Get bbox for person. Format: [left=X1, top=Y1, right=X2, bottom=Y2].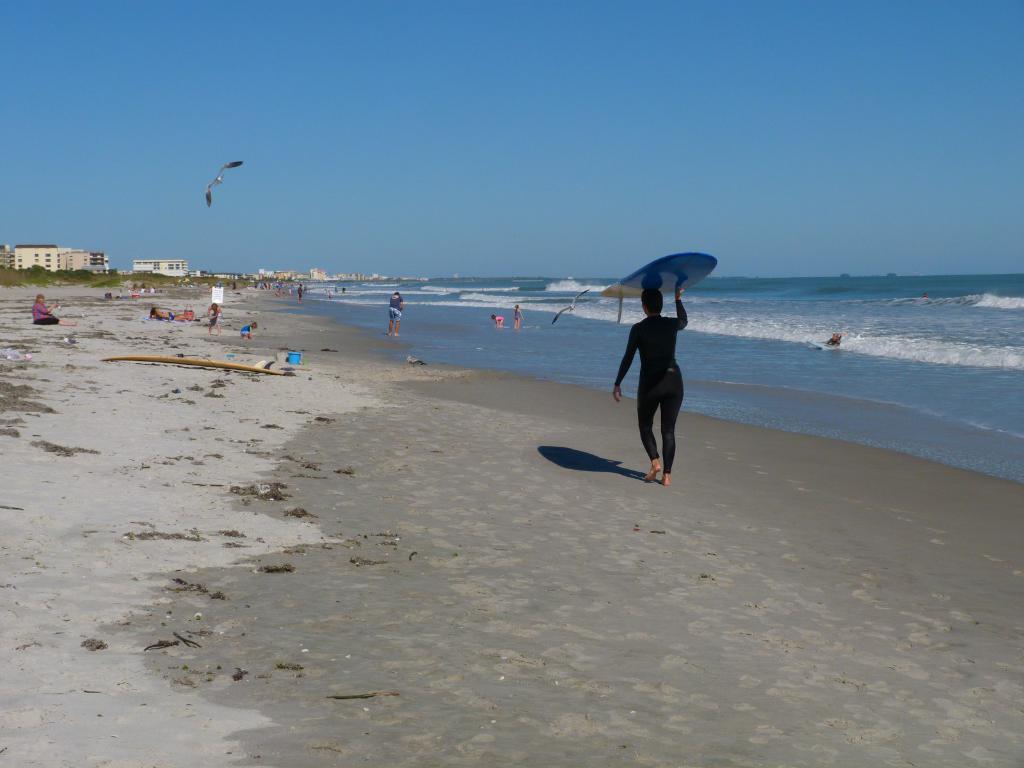
[left=612, top=275, right=695, bottom=484].
